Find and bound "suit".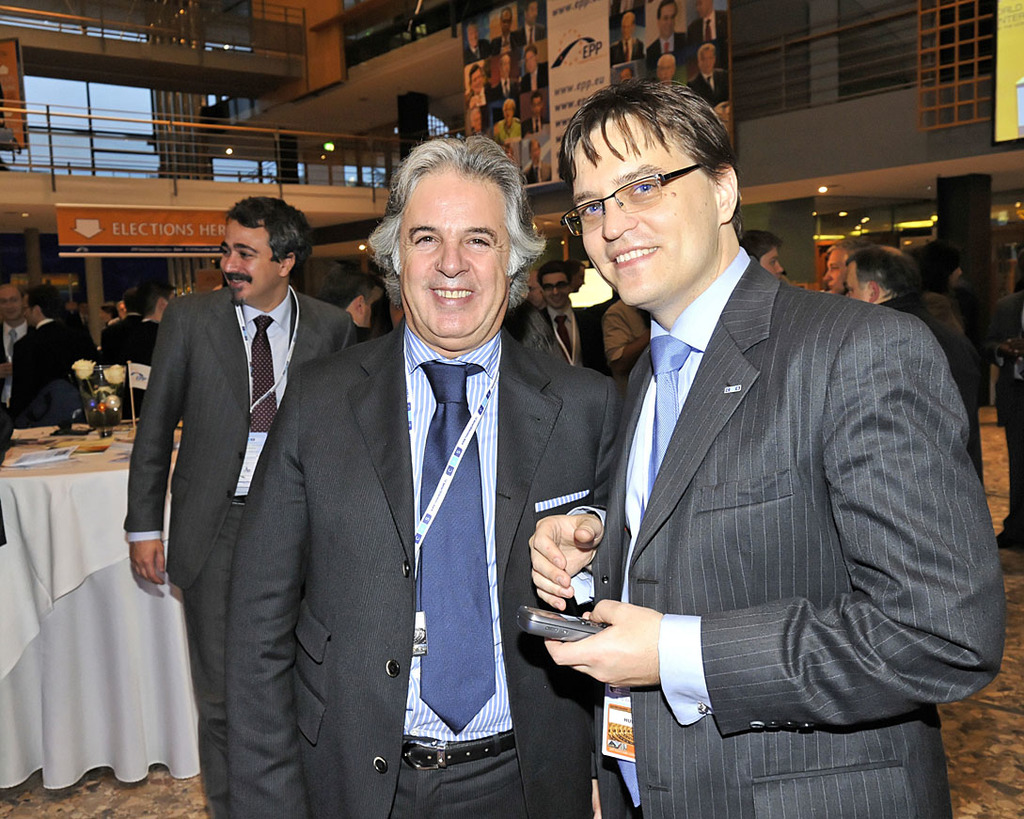
Bound: box=[0, 317, 35, 405].
